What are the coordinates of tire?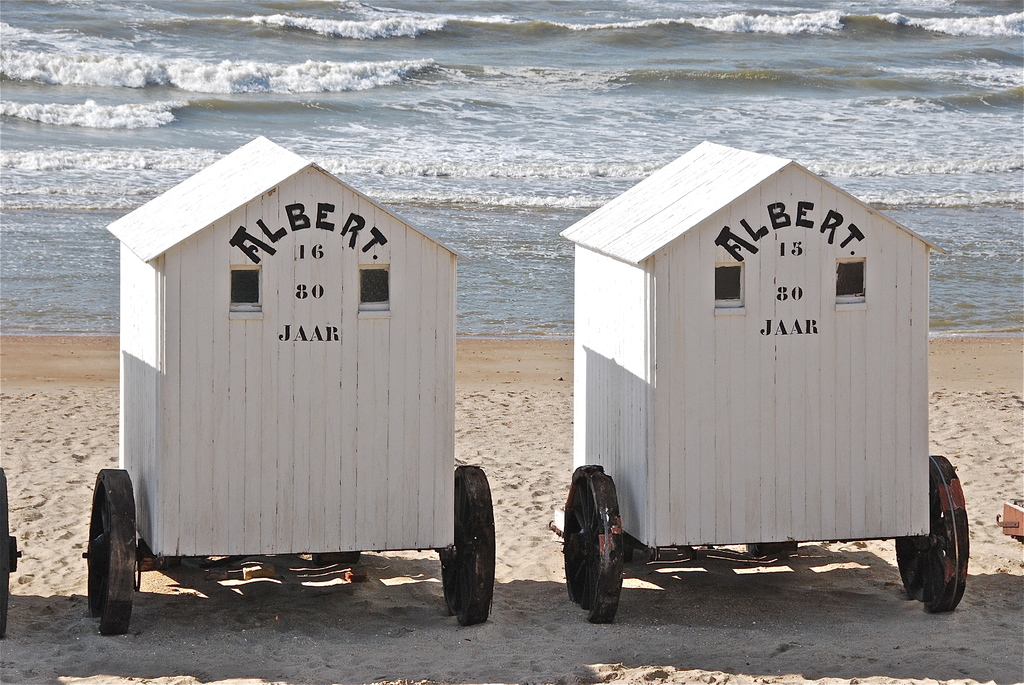
562/461/602/590.
